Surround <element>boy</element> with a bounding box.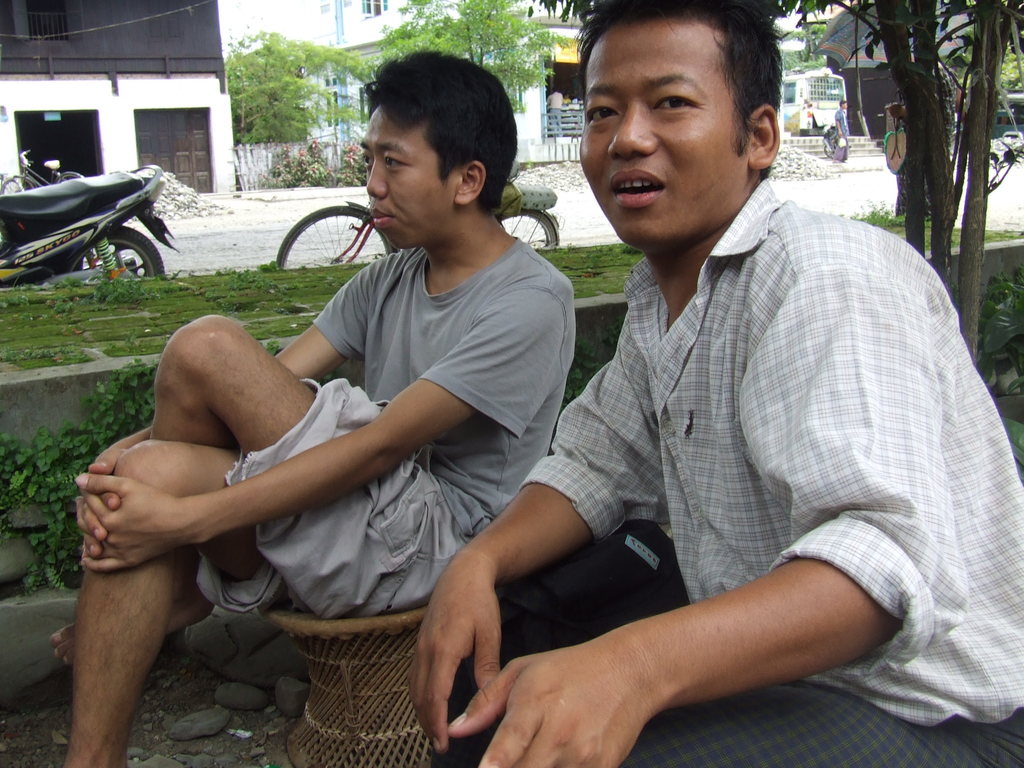
[406, 0, 1023, 767].
